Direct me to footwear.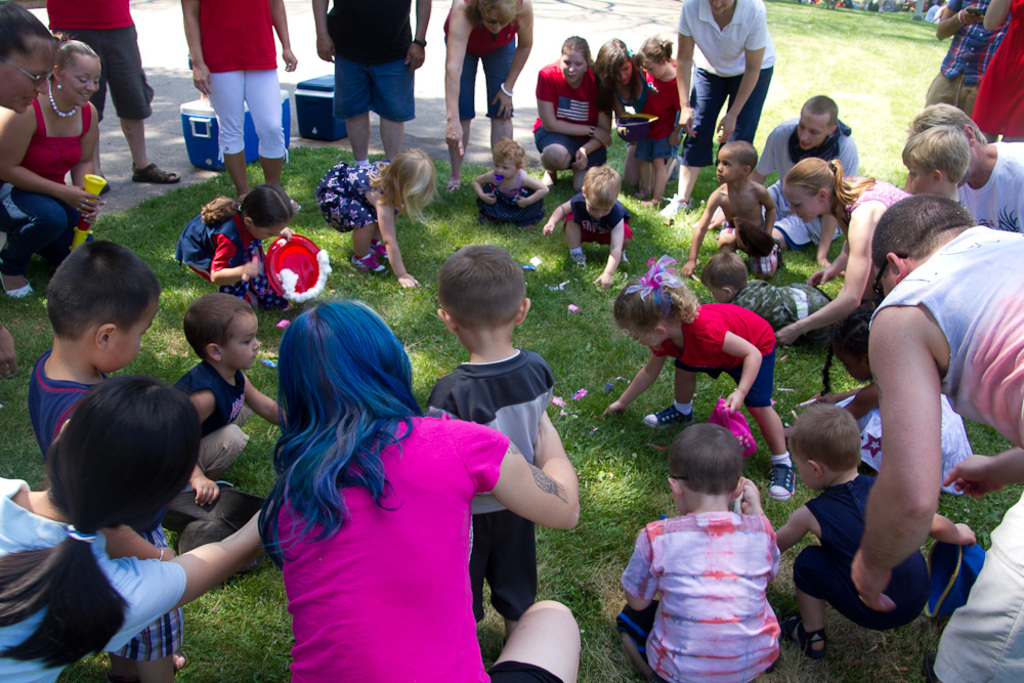
Direction: {"left": 778, "top": 618, "right": 826, "bottom": 654}.
